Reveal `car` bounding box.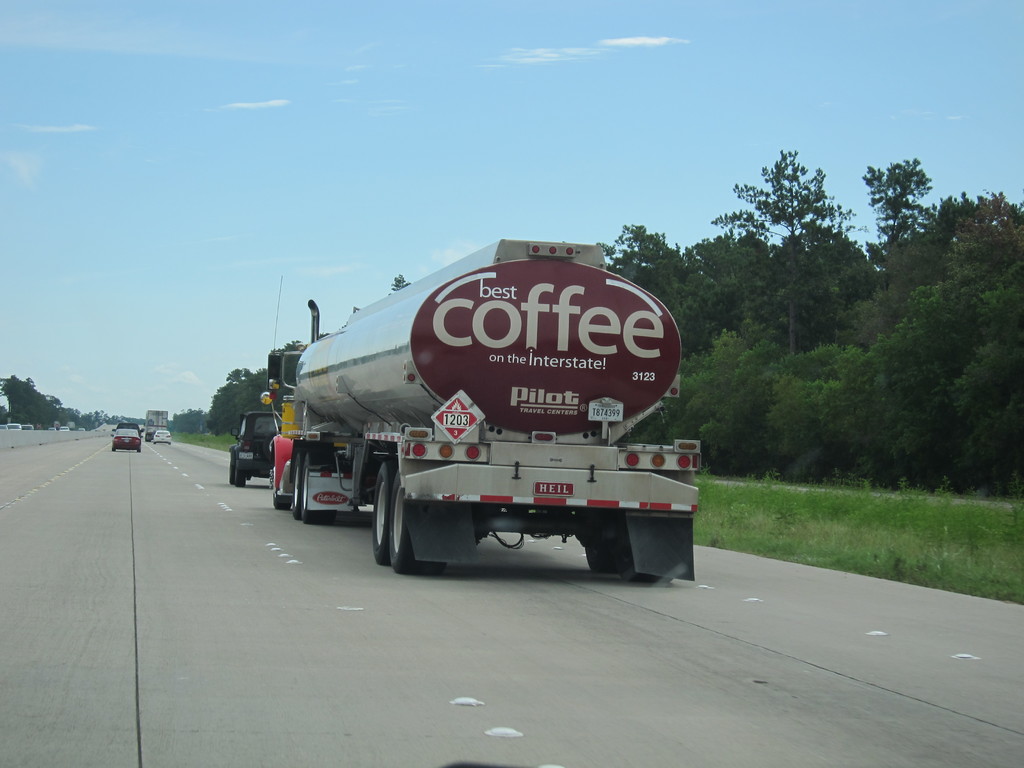
Revealed: select_region(151, 429, 172, 449).
